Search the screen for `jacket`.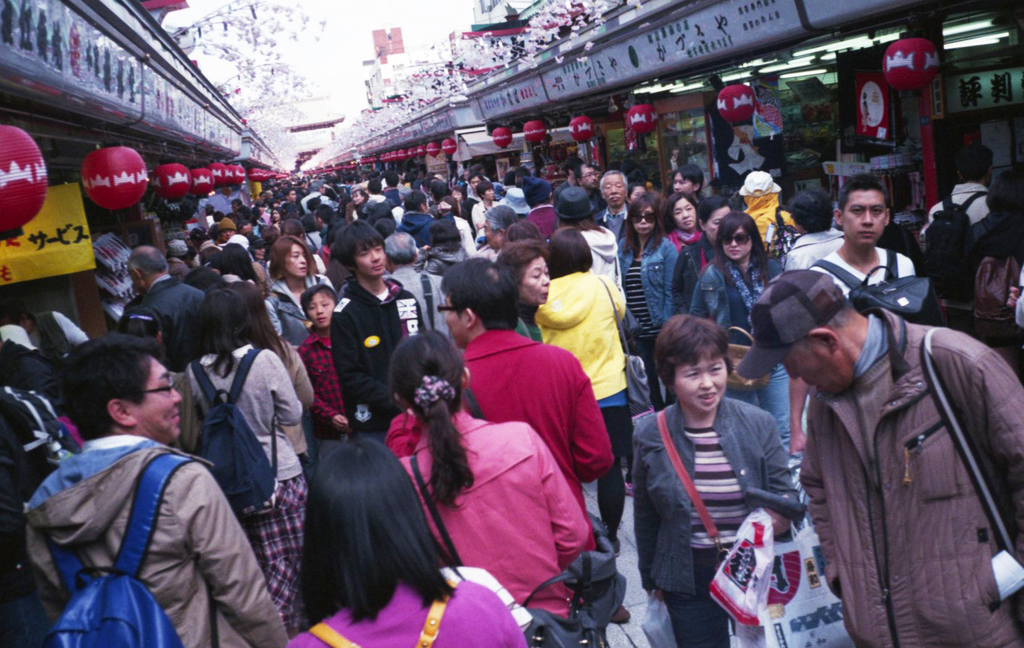
Found at BBox(99, 272, 190, 366).
